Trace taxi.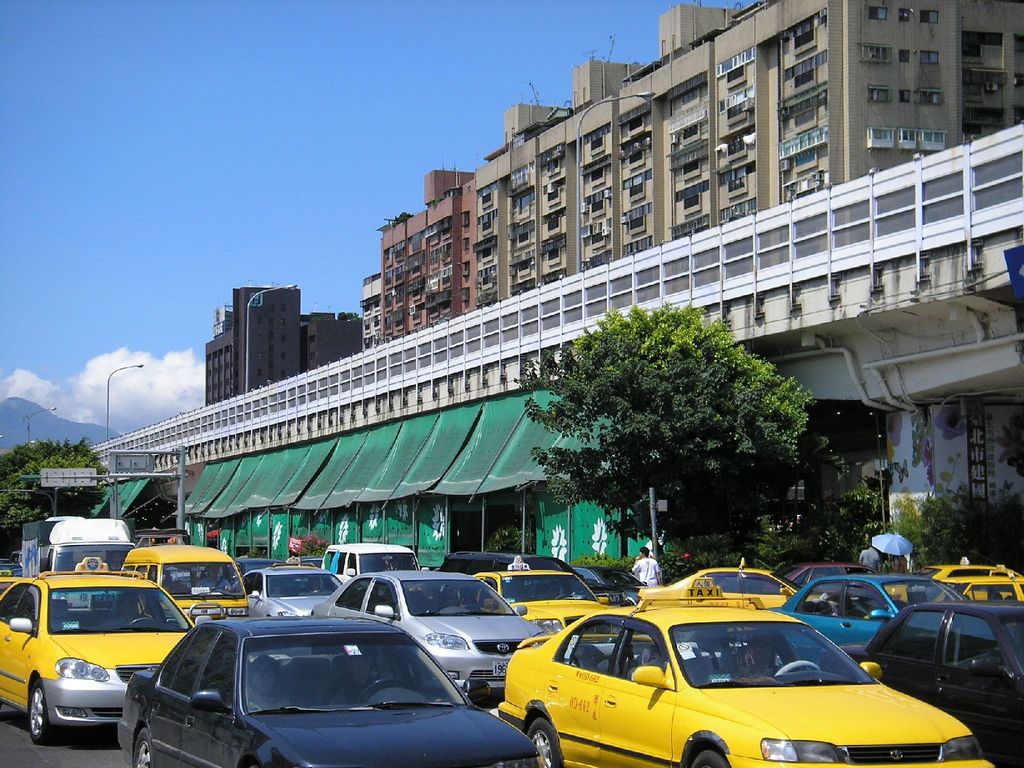
Traced to [left=124, top=540, right=248, bottom=632].
